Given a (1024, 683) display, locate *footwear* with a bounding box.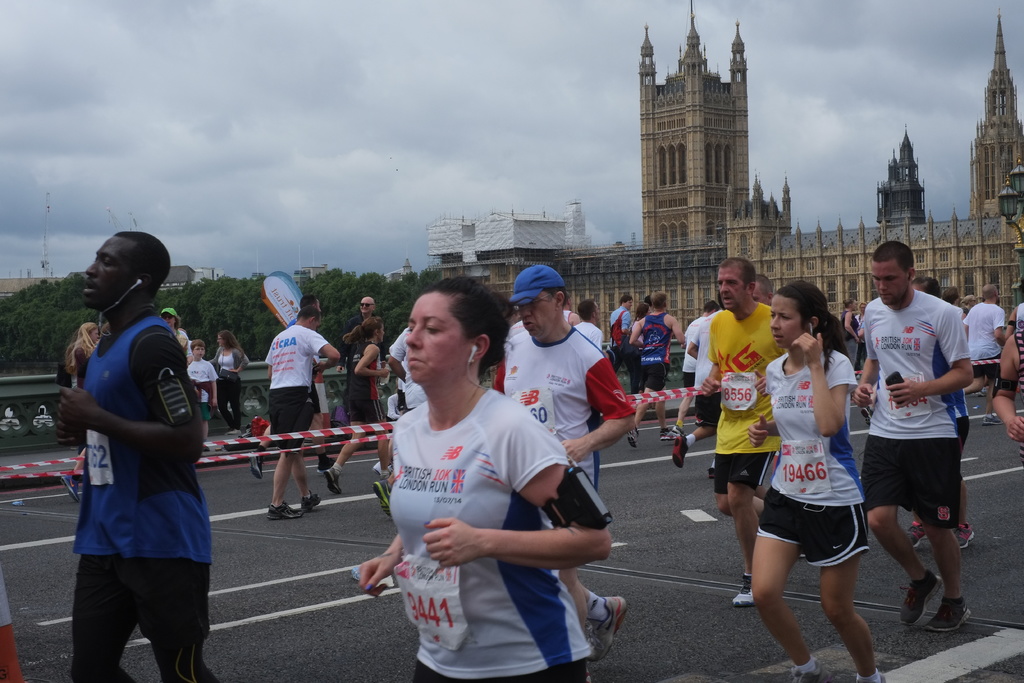
Located: x1=980, y1=413, x2=1006, y2=427.
